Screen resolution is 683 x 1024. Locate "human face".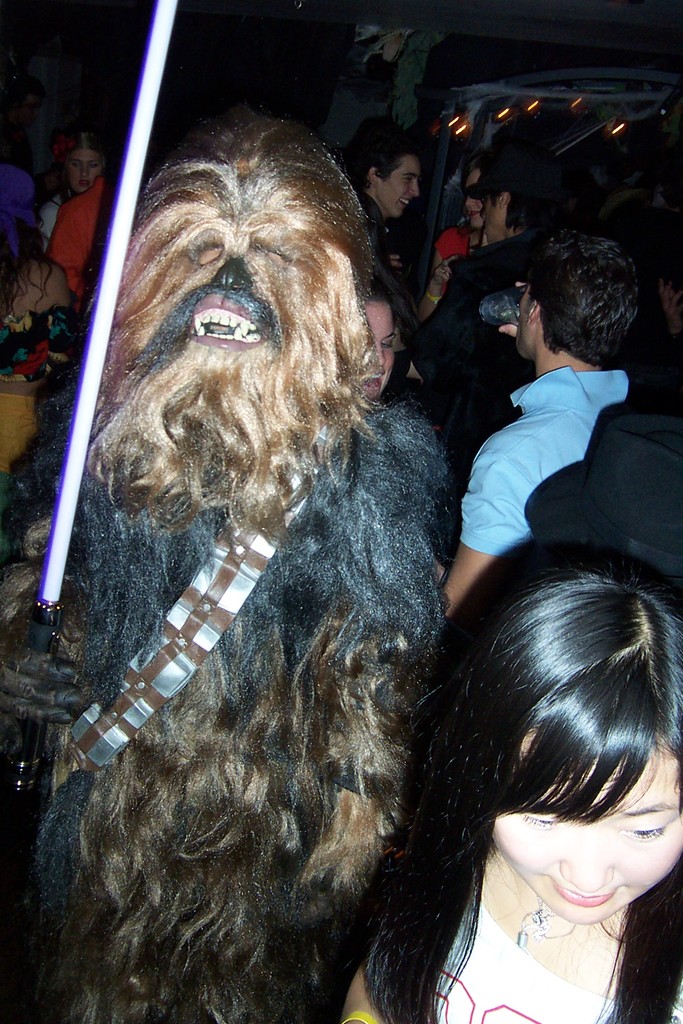
locate(385, 154, 418, 227).
